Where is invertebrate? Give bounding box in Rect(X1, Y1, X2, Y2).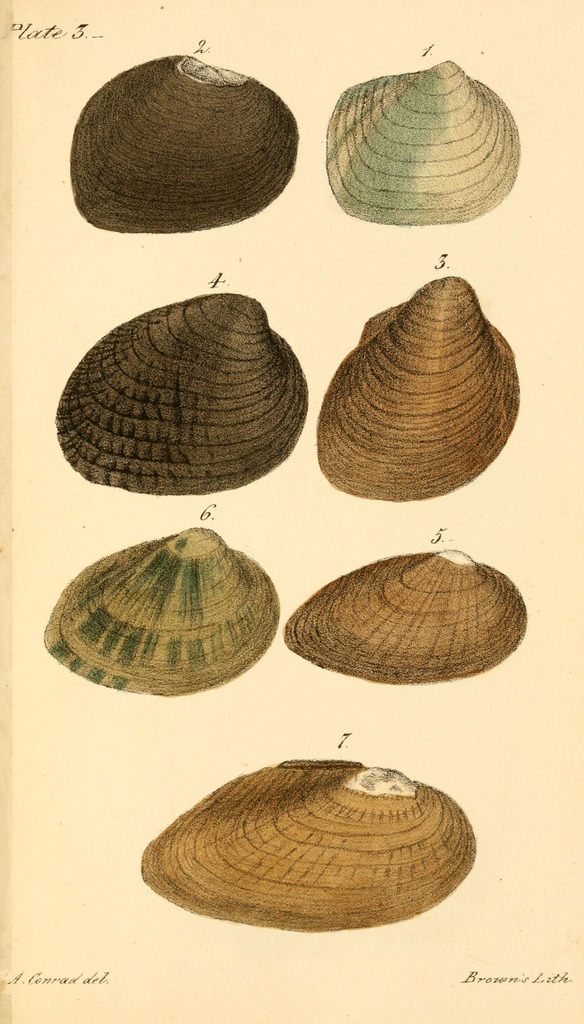
Rect(69, 54, 298, 239).
